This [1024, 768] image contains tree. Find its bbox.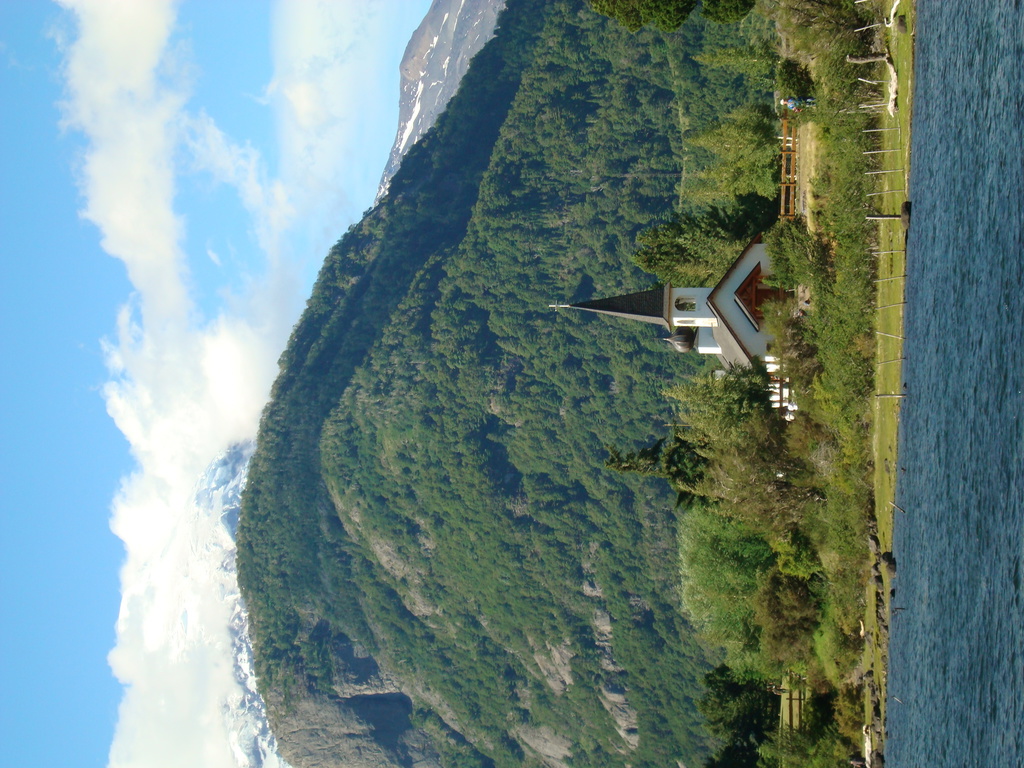
[765, 528, 830, 596].
